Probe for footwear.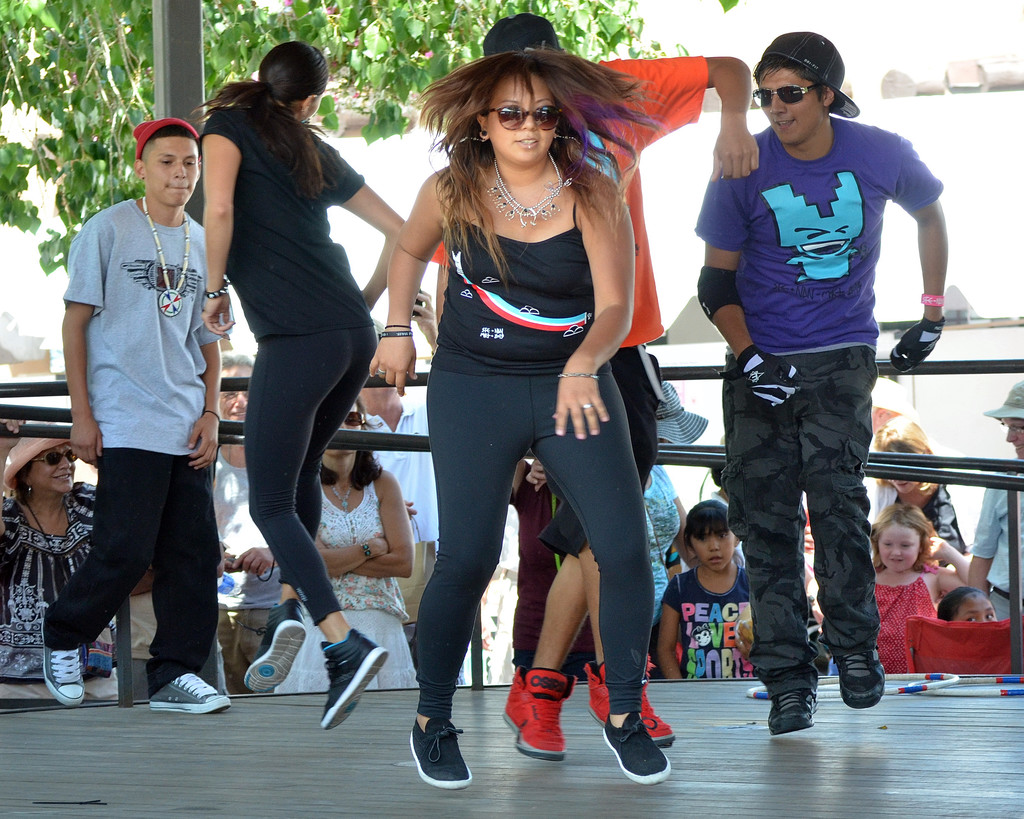
Probe result: x1=504 y1=665 x2=576 y2=758.
